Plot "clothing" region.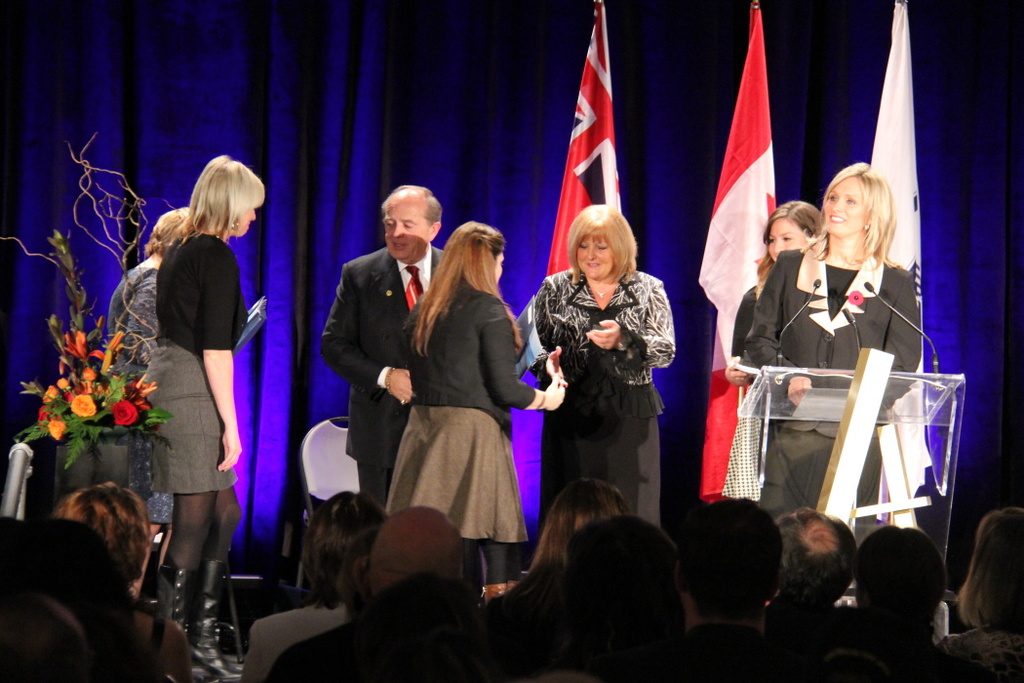
Plotted at x1=733, y1=277, x2=773, y2=355.
